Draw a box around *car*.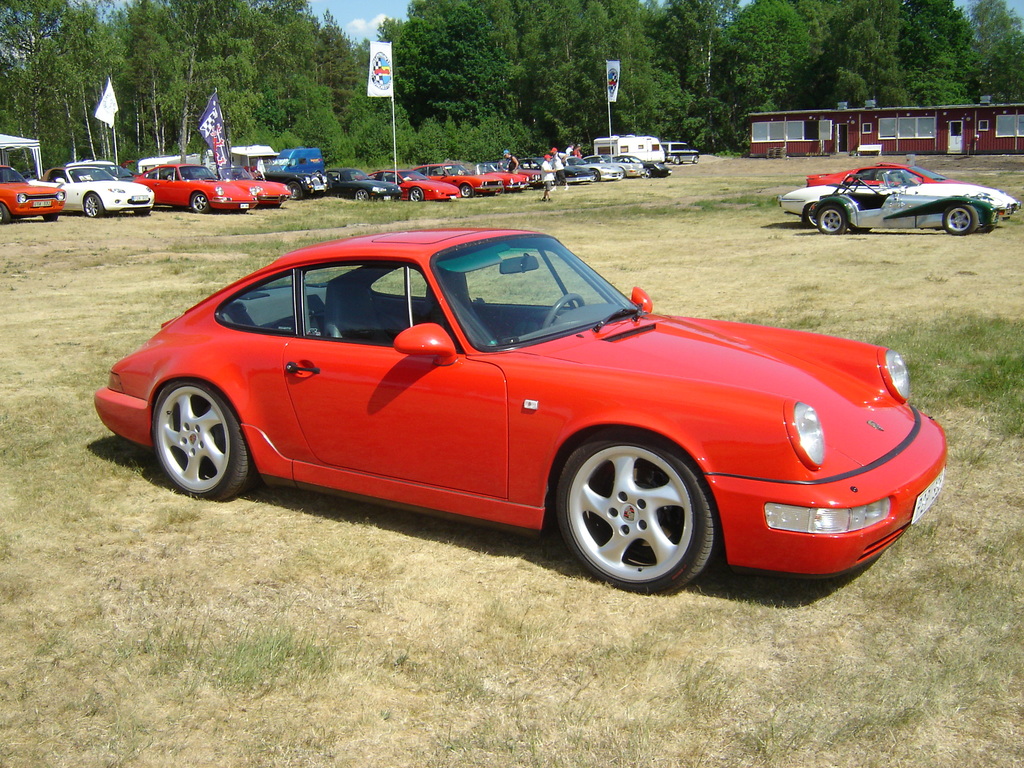
bbox=[543, 151, 599, 184].
